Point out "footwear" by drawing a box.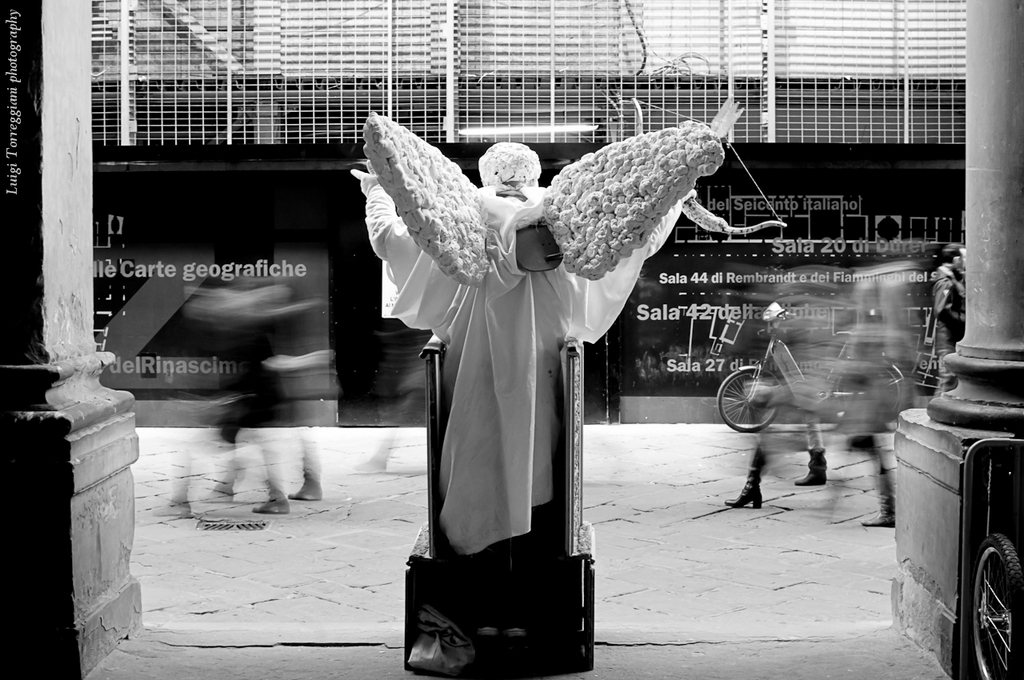
292/470/324/499.
